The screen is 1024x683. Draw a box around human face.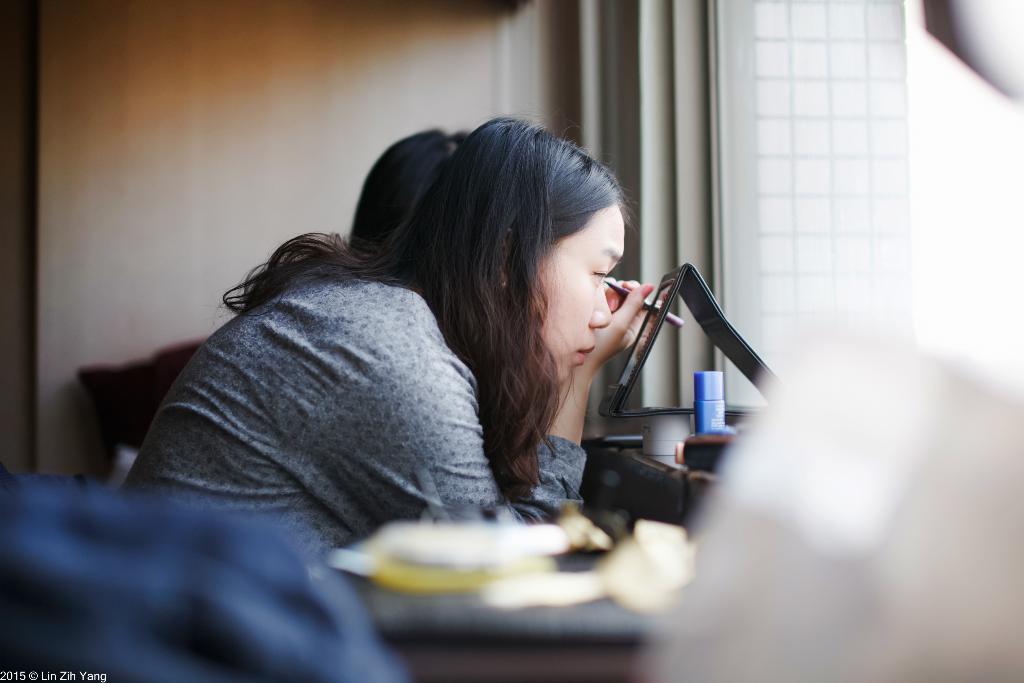
rect(539, 199, 627, 382).
